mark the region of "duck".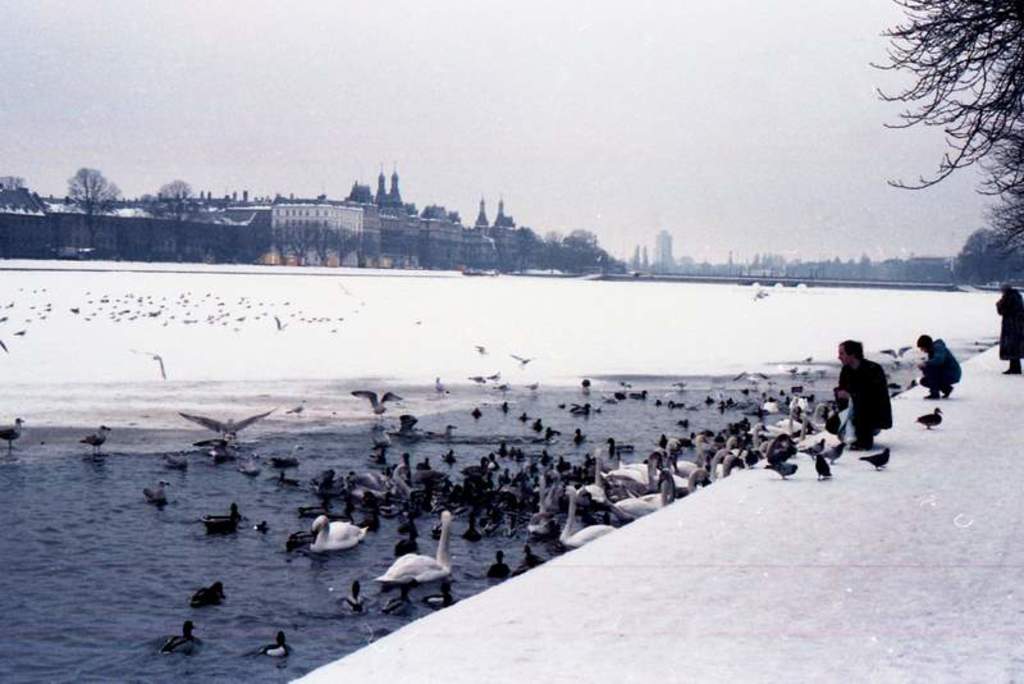
Region: bbox=[180, 410, 274, 432].
